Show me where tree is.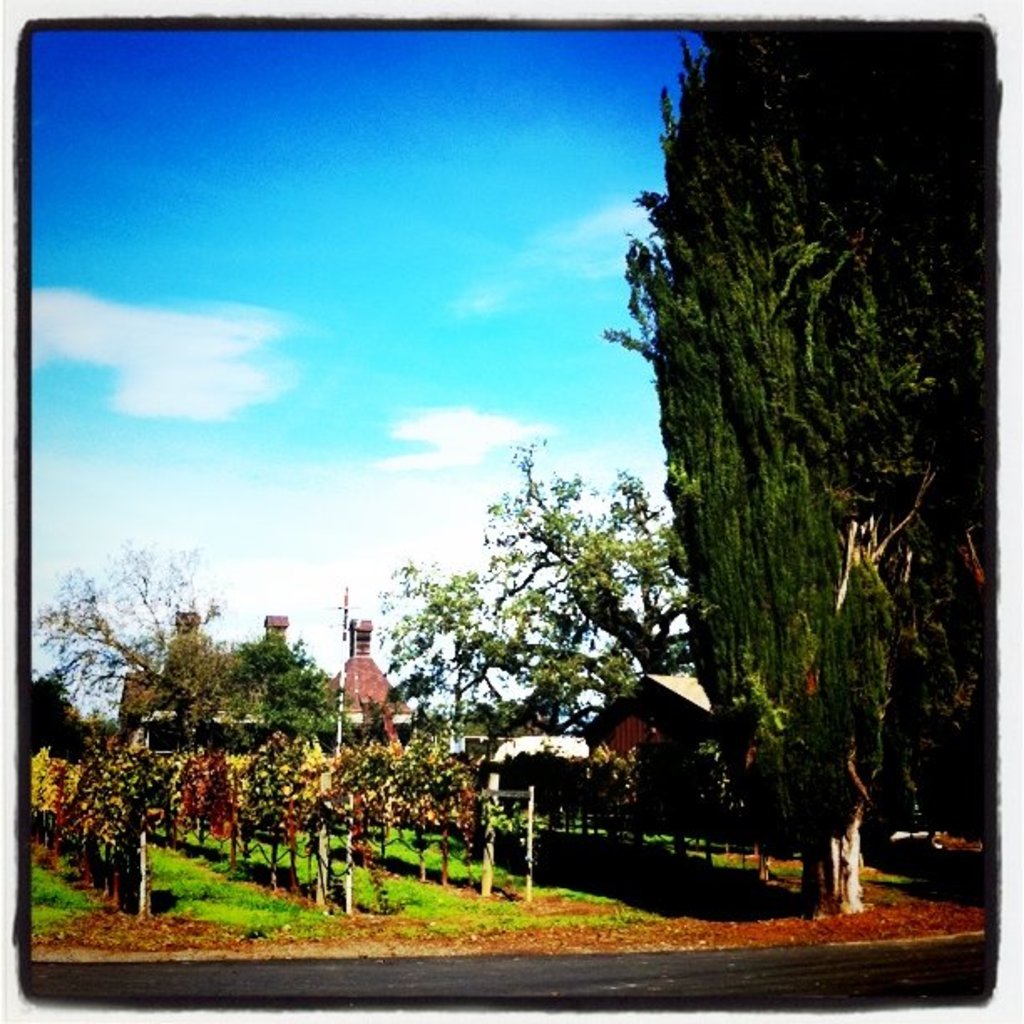
tree is at BBox(383, 432, 693, 753).
